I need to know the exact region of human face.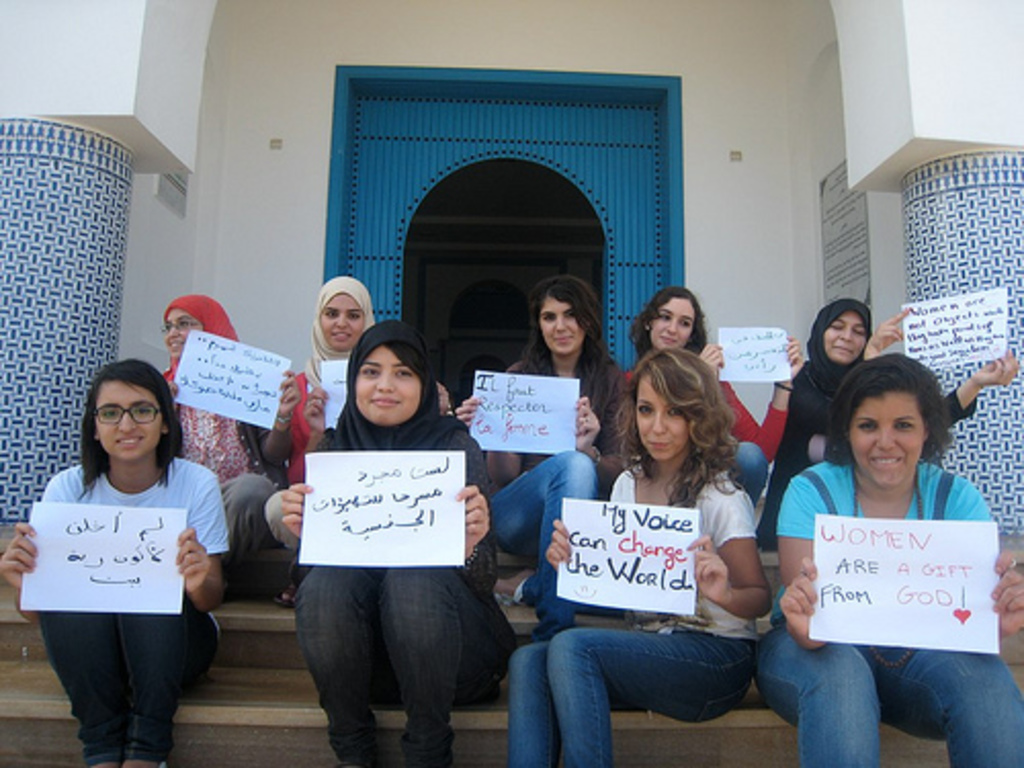
Region: 848:389:926:487.
